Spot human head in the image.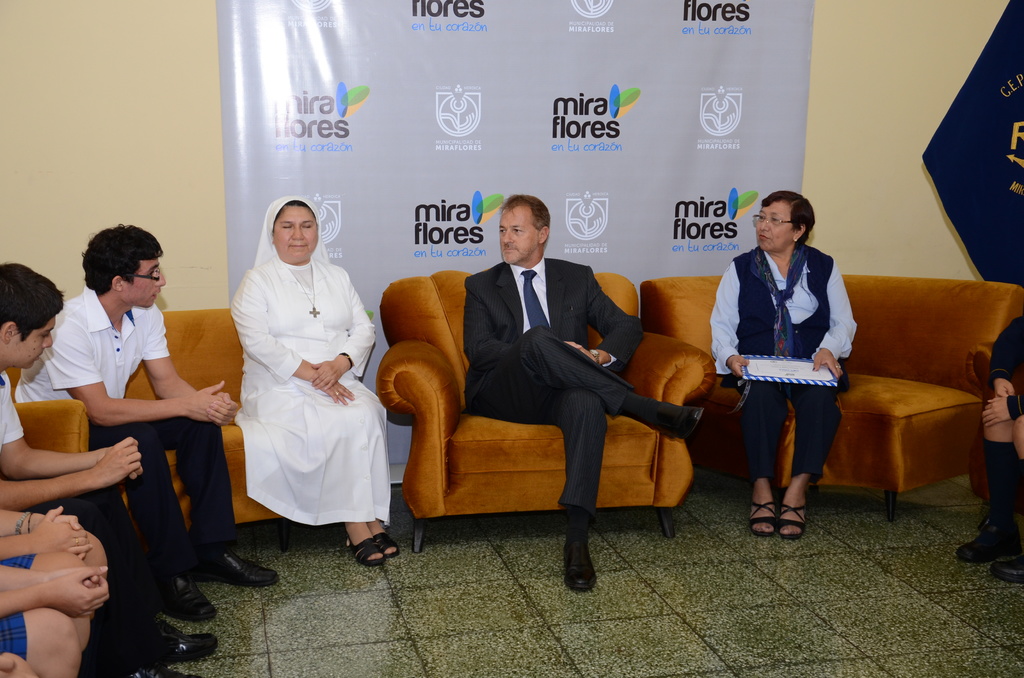
human head found at bbox(495, 194, 554, 265).
